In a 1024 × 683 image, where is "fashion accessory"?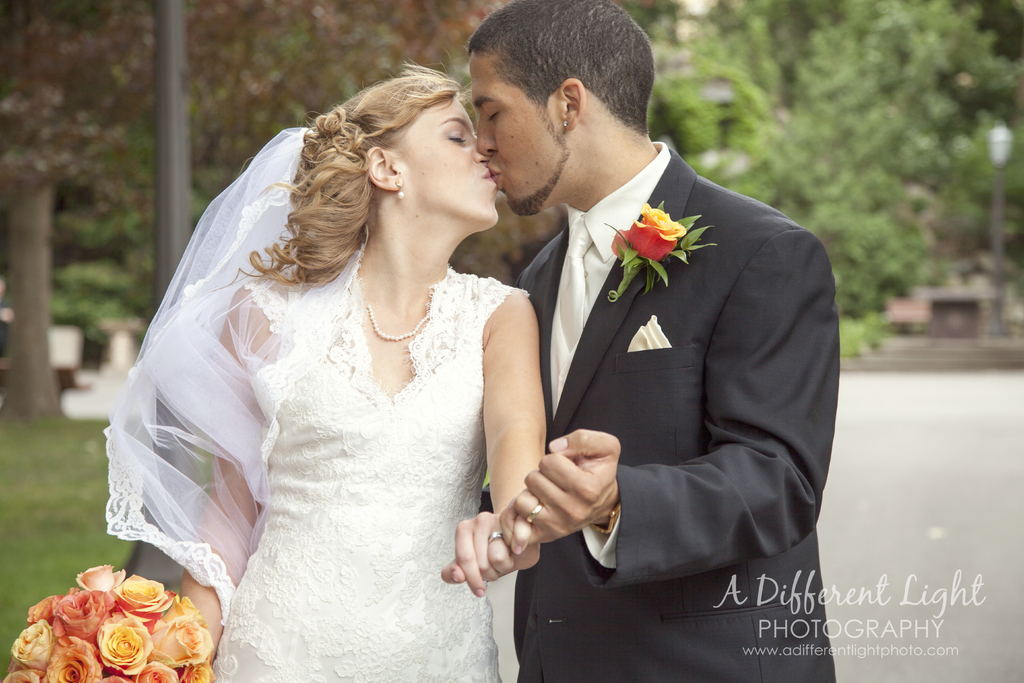
detection(486, 529, 509, 550).
